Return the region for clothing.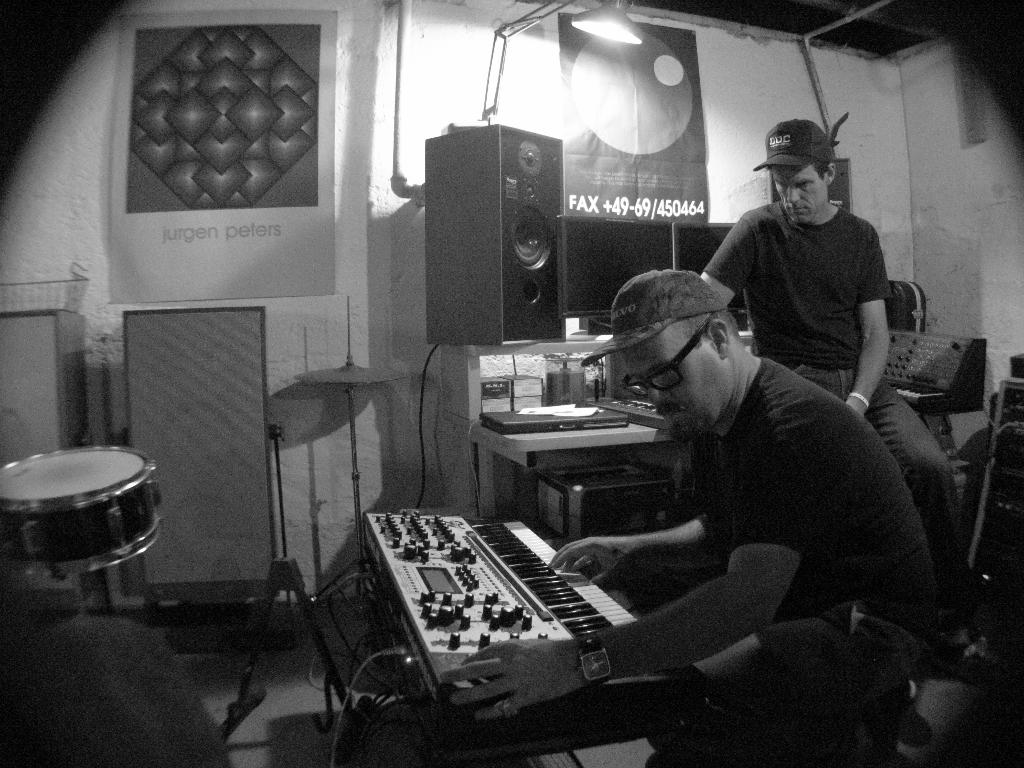
region(711, 158, 923, 400).
